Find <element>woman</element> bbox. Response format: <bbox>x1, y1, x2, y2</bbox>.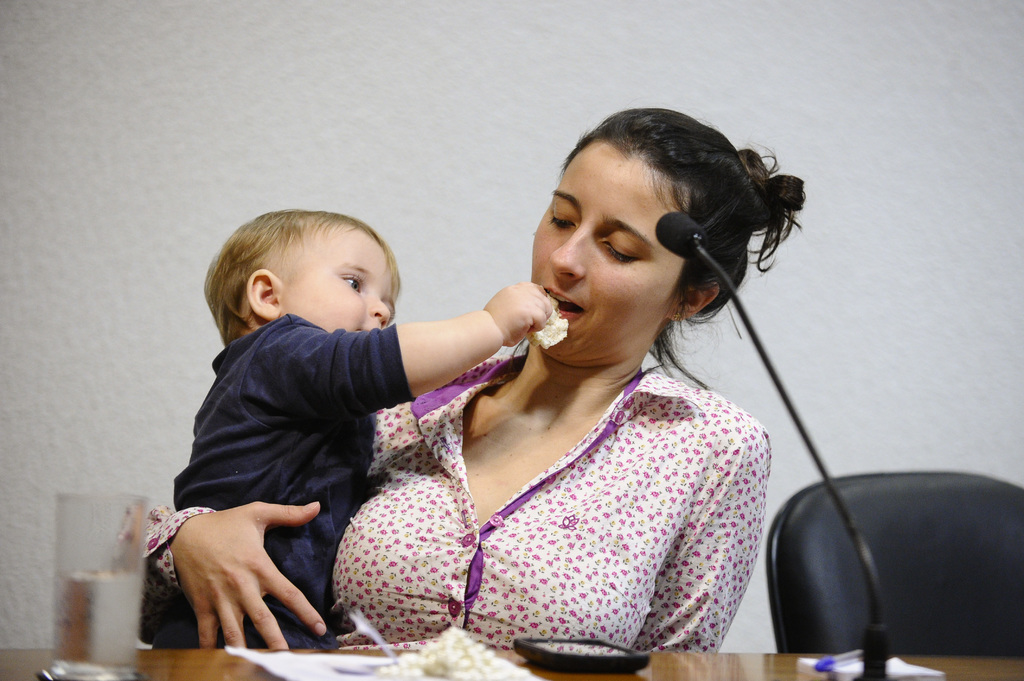
<bbox>144, 108, 804, 650</bbox>.
